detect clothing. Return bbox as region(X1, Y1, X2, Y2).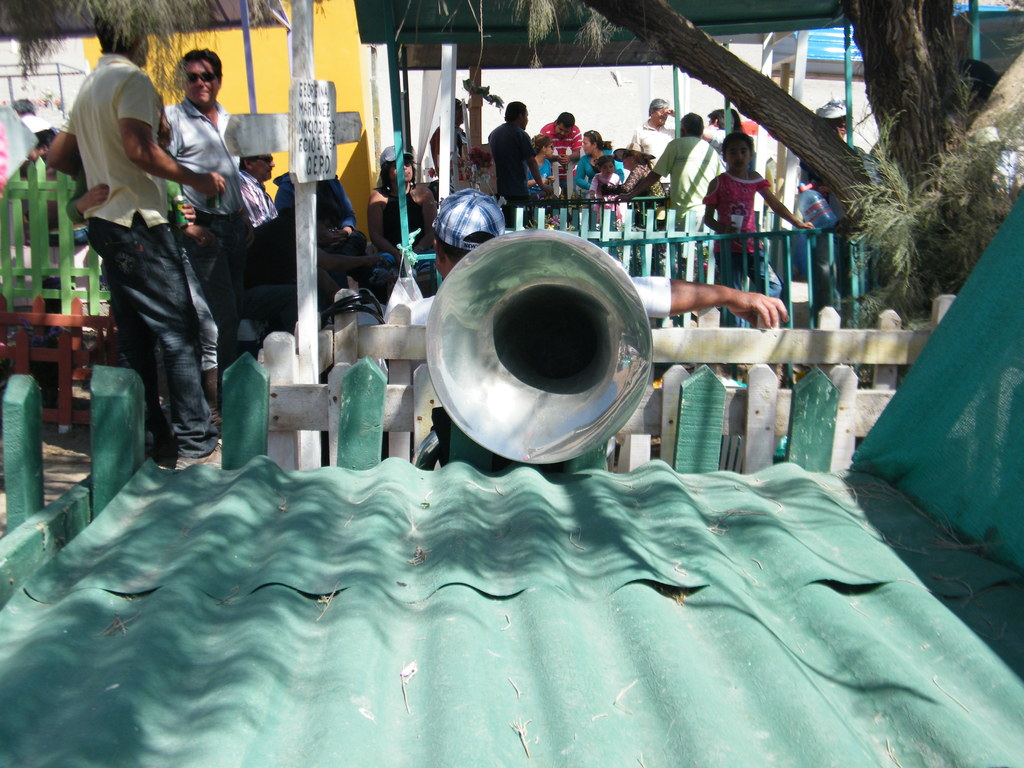
region(239, 169, 332, 300).
